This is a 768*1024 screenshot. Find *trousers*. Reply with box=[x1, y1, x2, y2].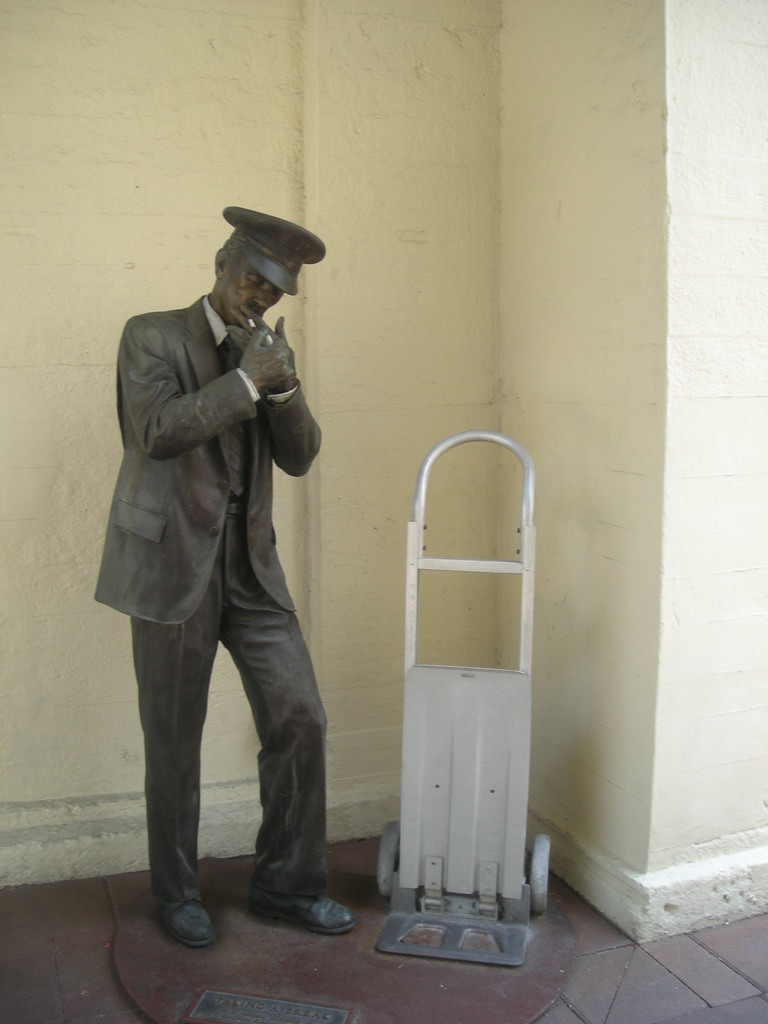
box=[123, 474, 323, 888].
